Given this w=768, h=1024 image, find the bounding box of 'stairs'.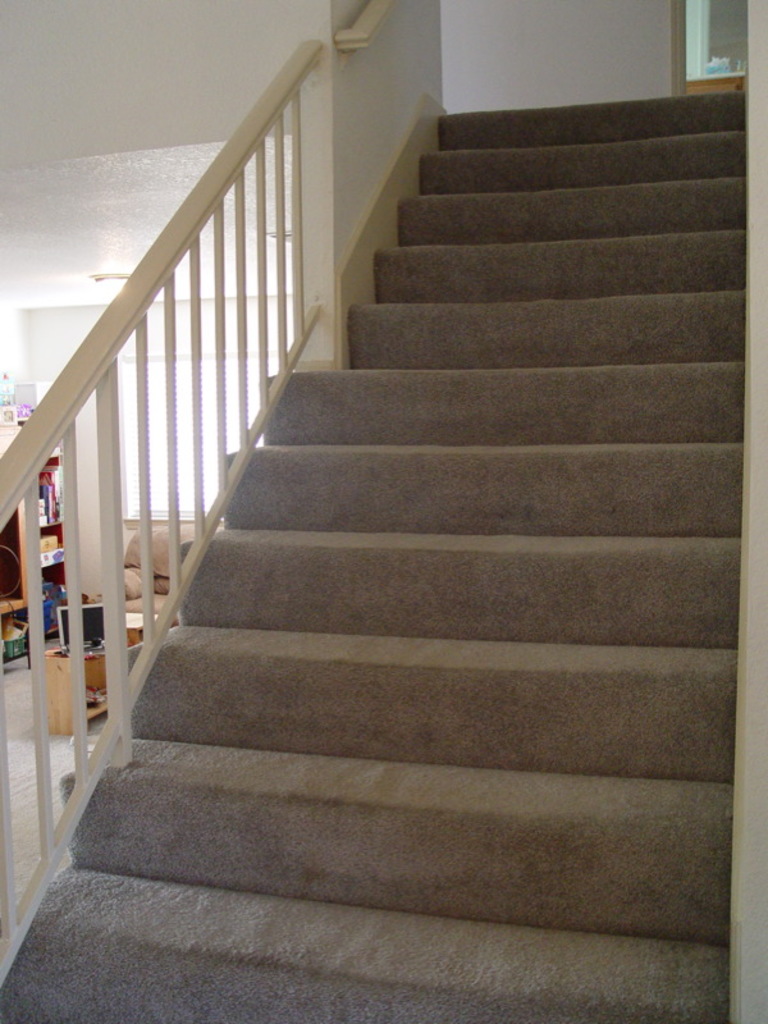
Rect(0, 92, 749, 1023).
